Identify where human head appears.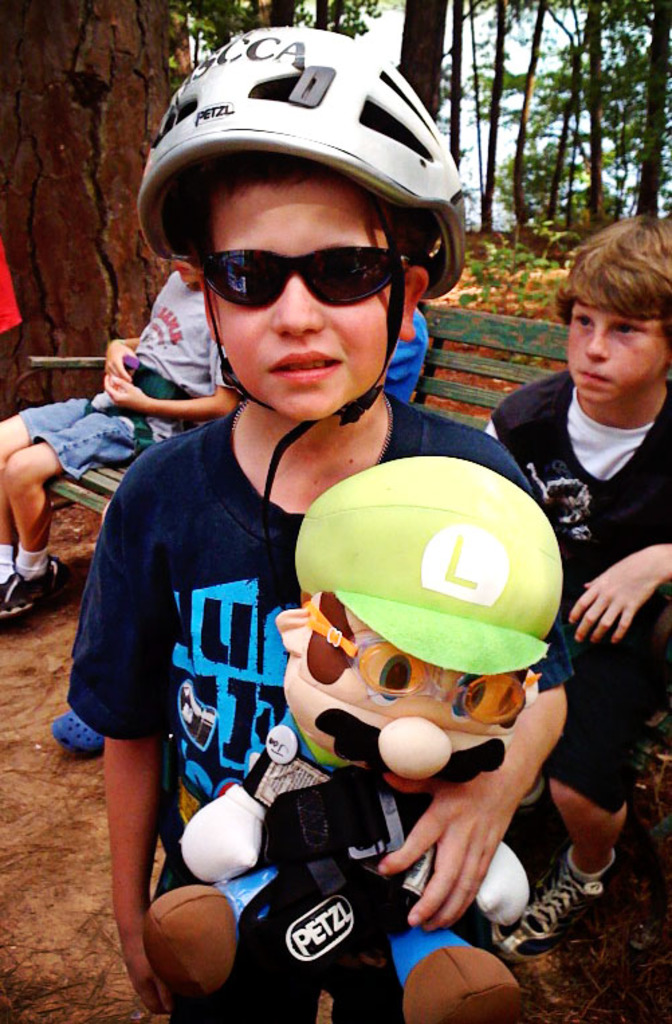
Appears at bbox=(554, 212, 668, 403).
